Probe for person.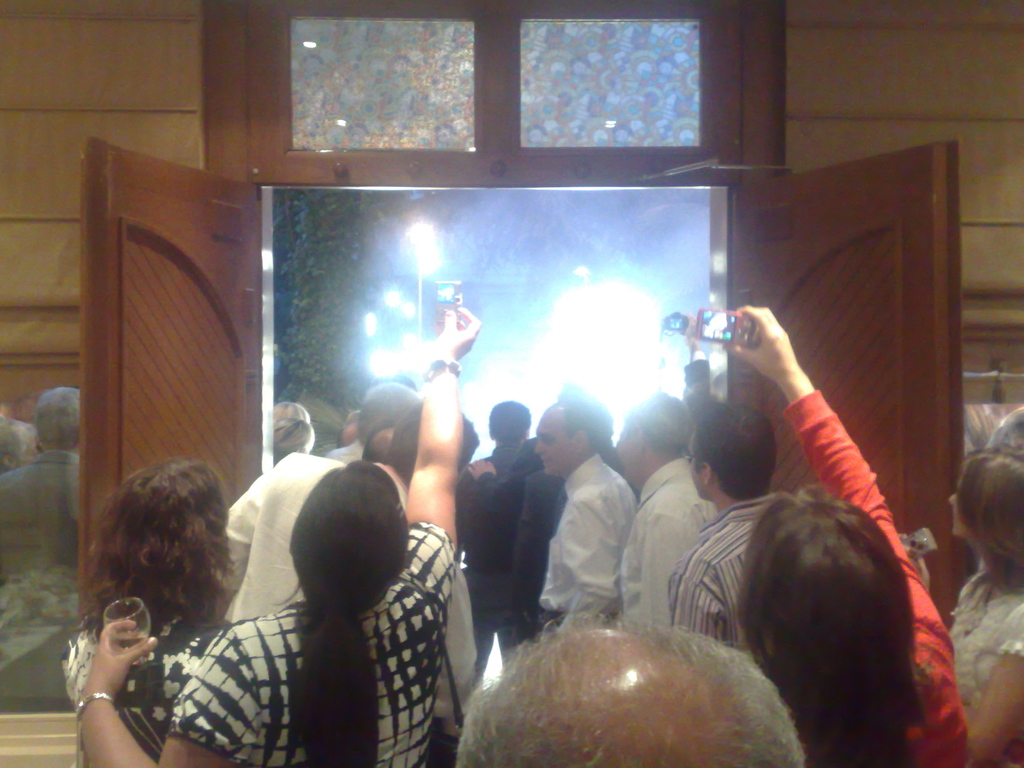
Probe result: x1=455 y1=614 x2=808 y2=767.
